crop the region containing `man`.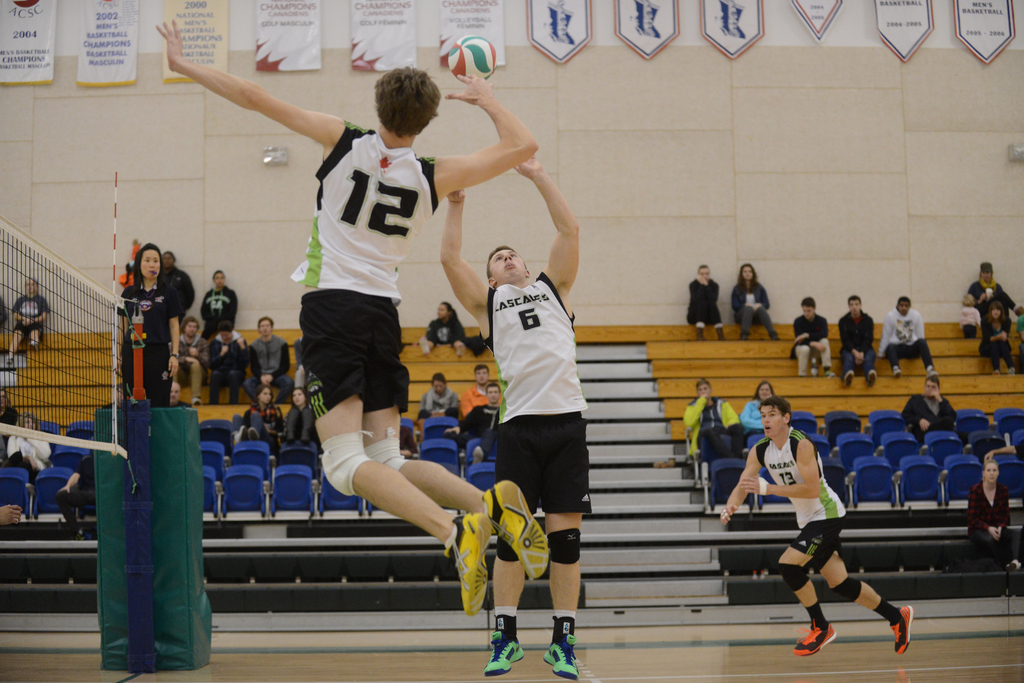
Crop region: BBox(876, 294, 931, 378).
